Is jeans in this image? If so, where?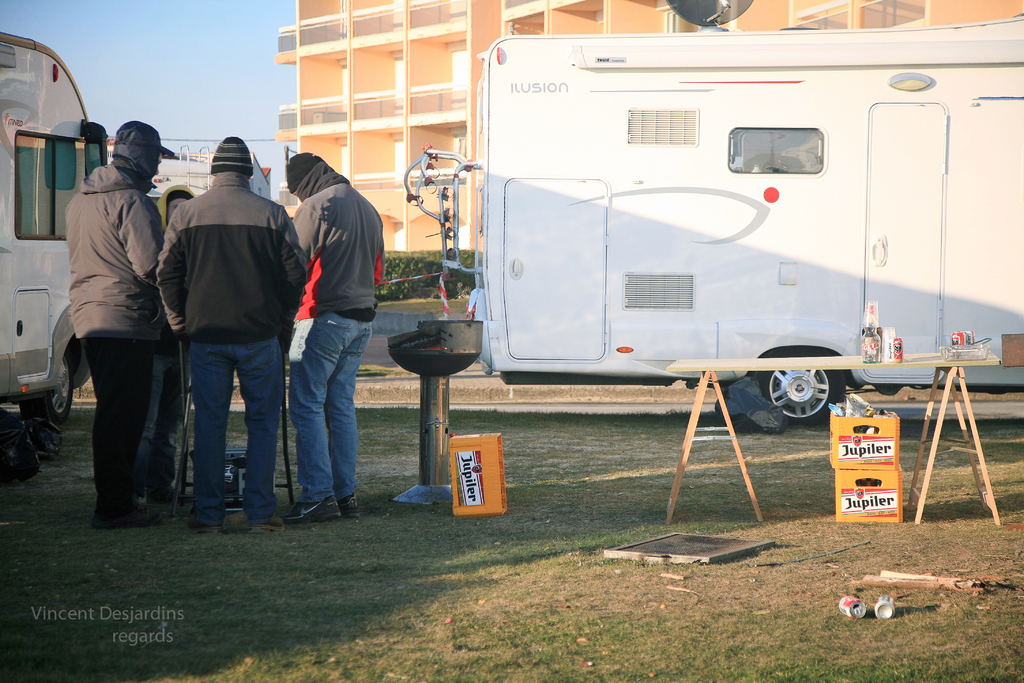
Yes, at 172 343 289 527.
